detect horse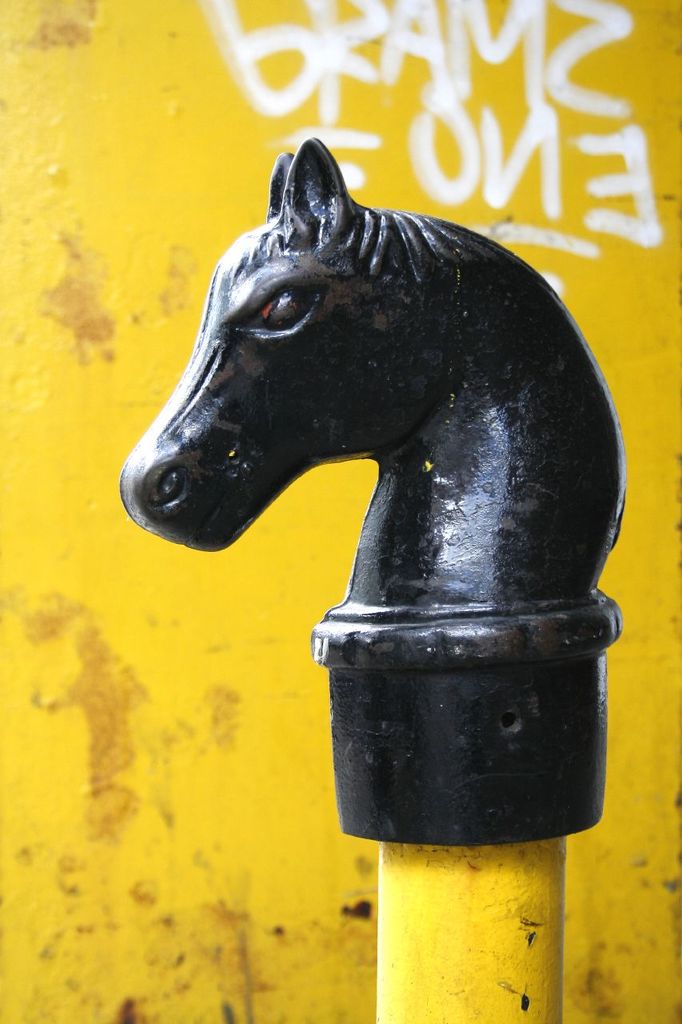
(left=111, top=128, right=636, bottom=621)
